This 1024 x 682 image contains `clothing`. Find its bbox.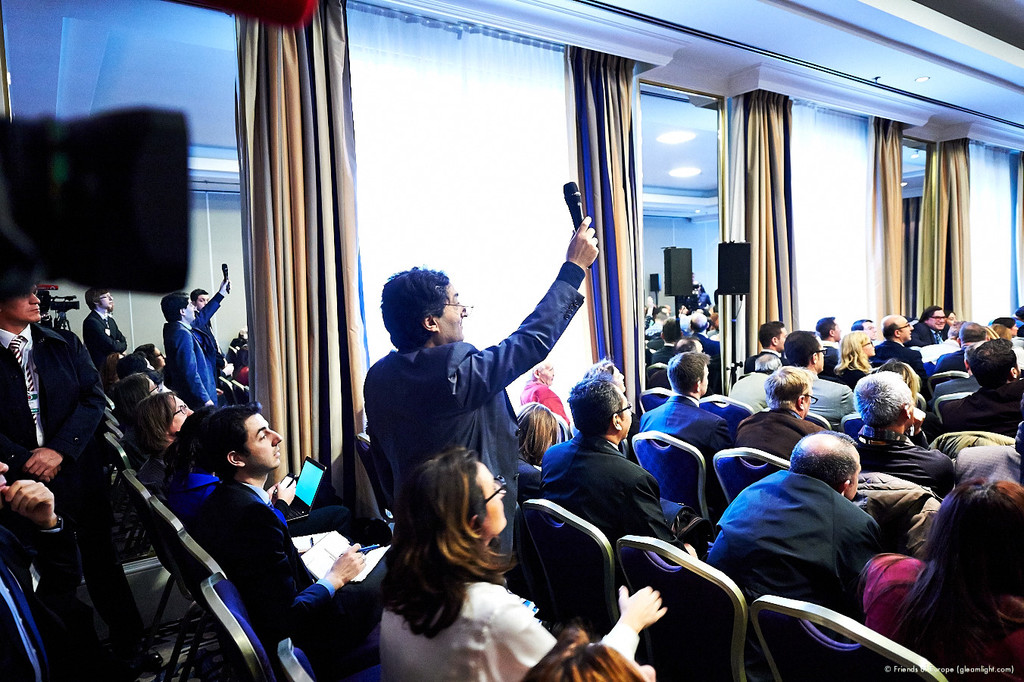
[83,311,132,364].
